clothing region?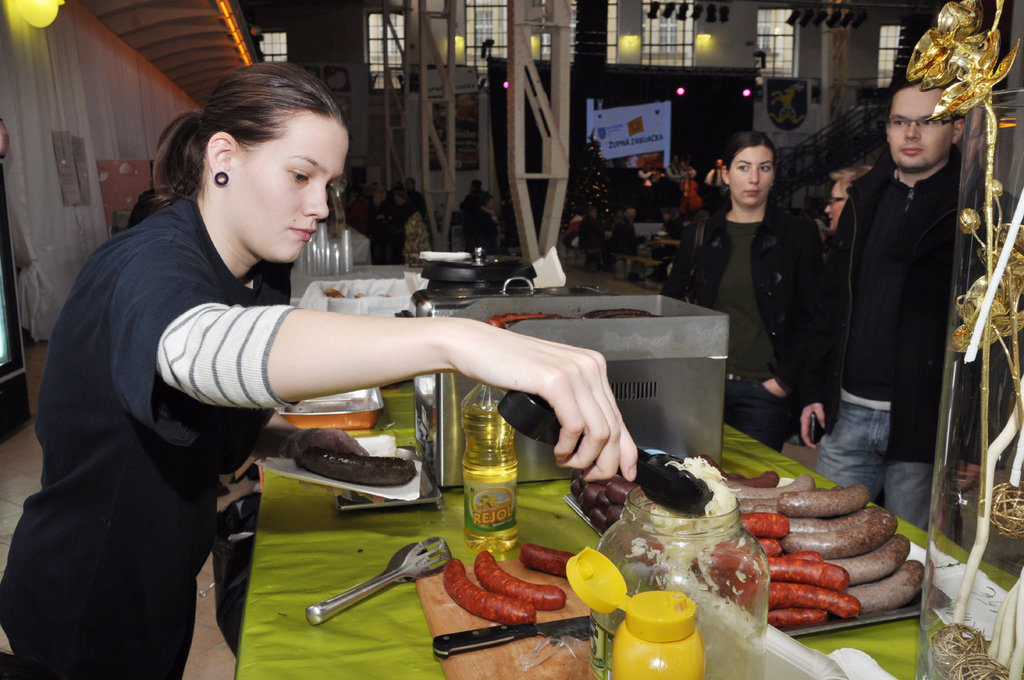
x1=609 y1=219 x2=639 y2=264
